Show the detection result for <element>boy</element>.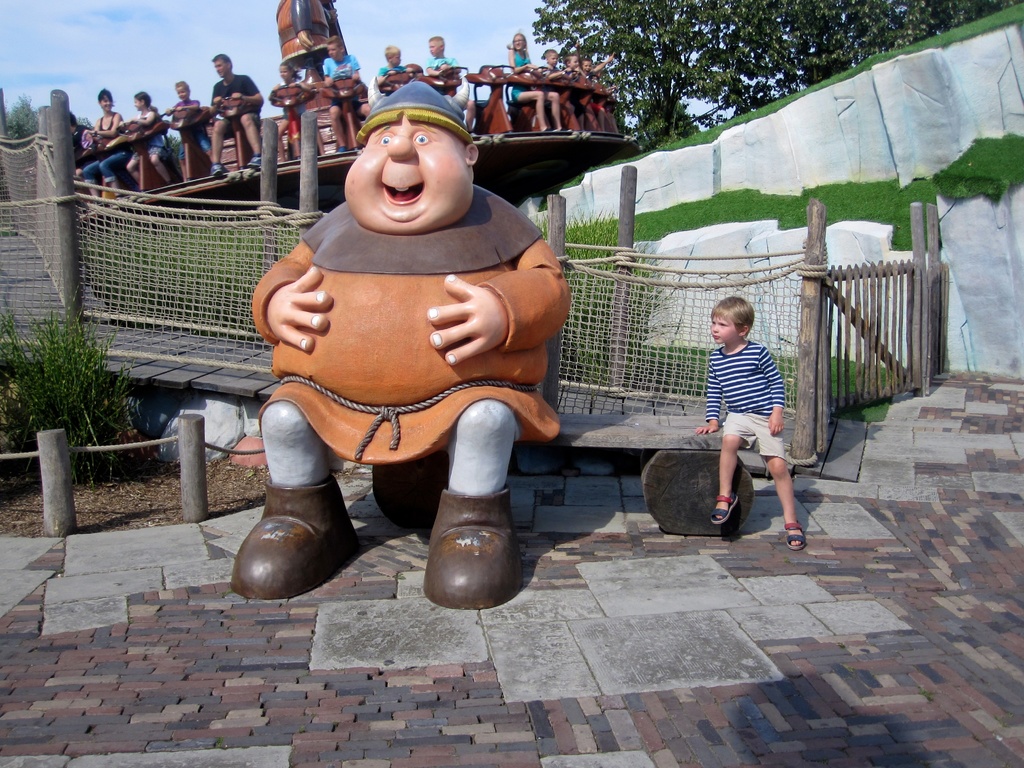
bbox(581, 45, 618, 128).
